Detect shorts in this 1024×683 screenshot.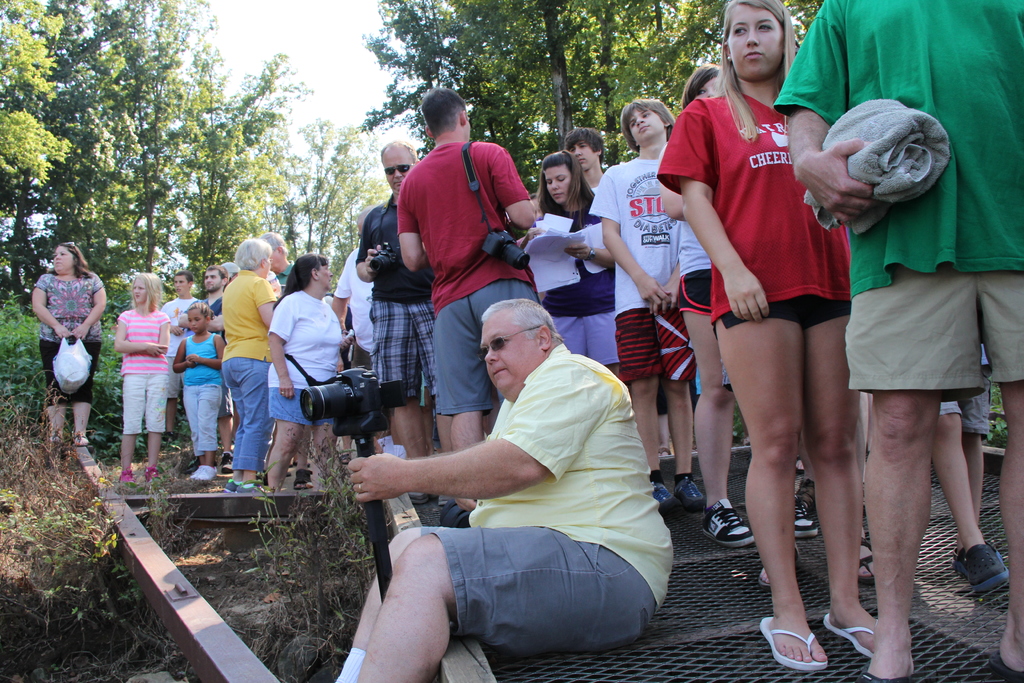
Detection: 552/315/616/362.
